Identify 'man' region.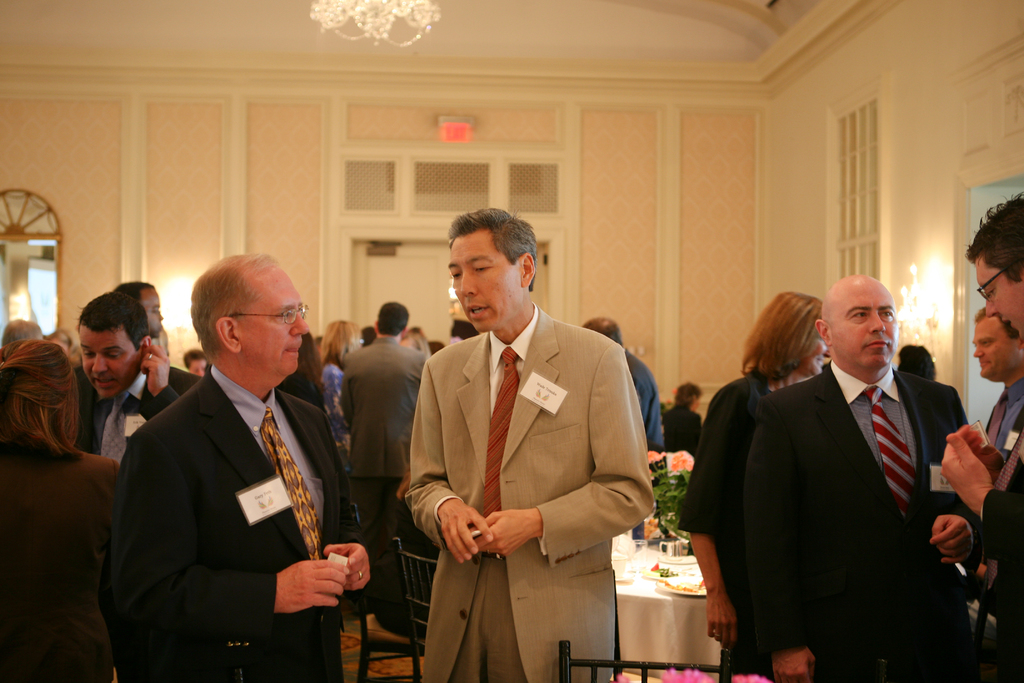
Region: (x1=74, y1=292, x2=181, y2=465).
